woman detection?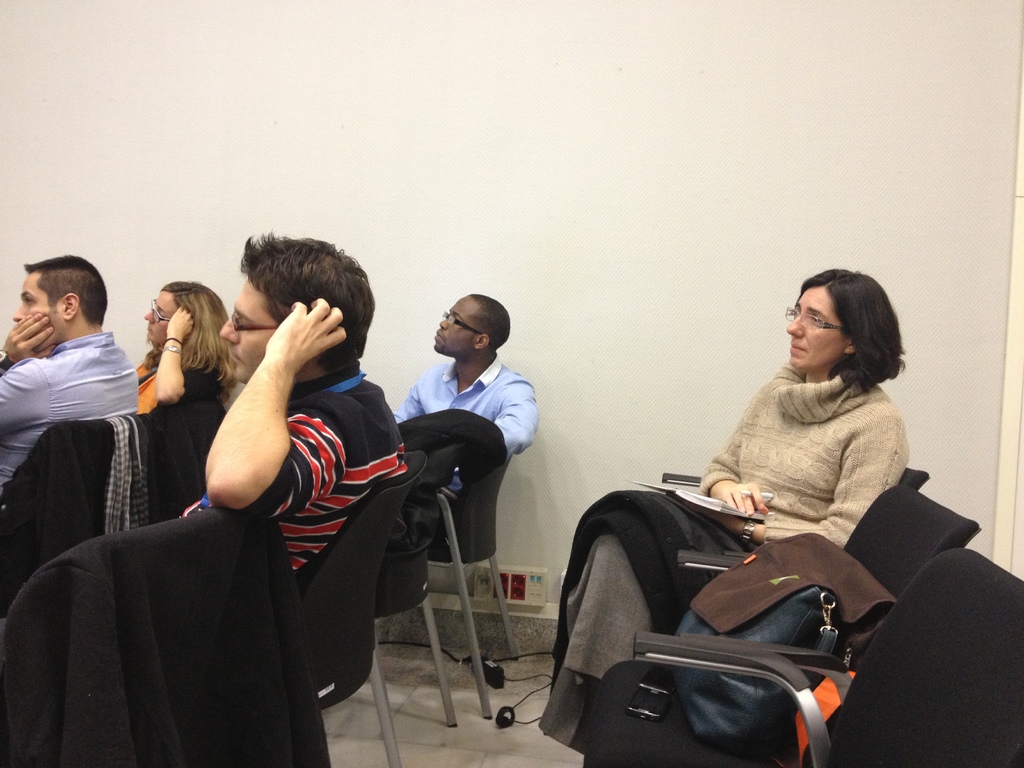
139,279,239,417
